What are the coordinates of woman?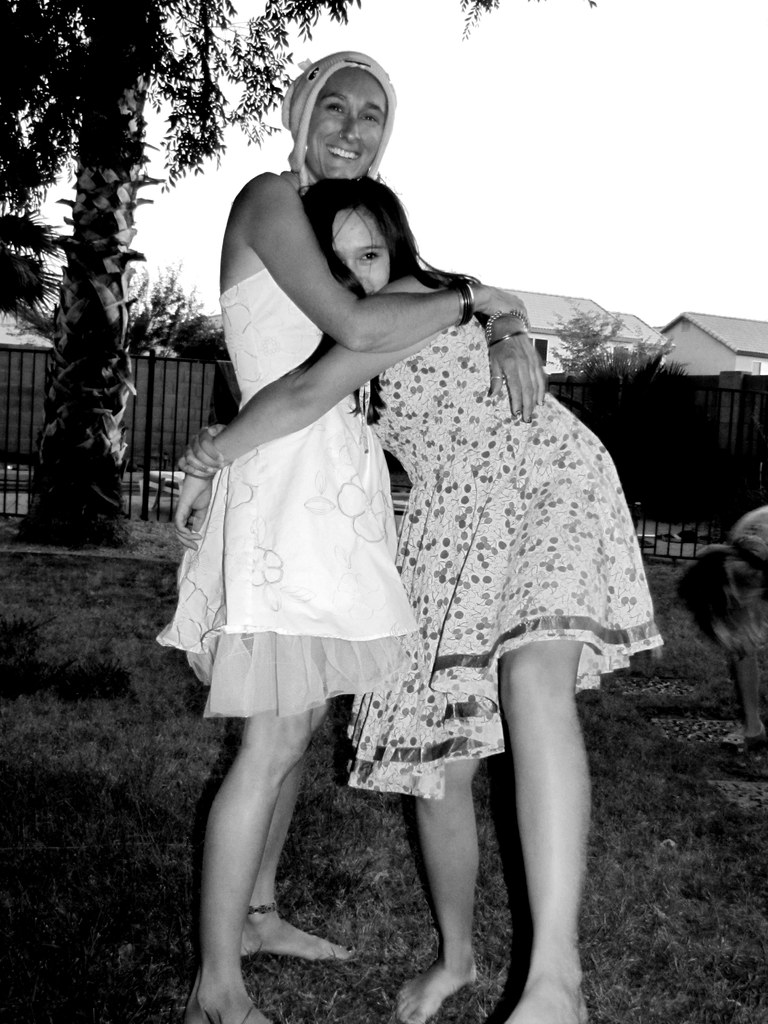
select_region(163, 179, 668, 1023).
